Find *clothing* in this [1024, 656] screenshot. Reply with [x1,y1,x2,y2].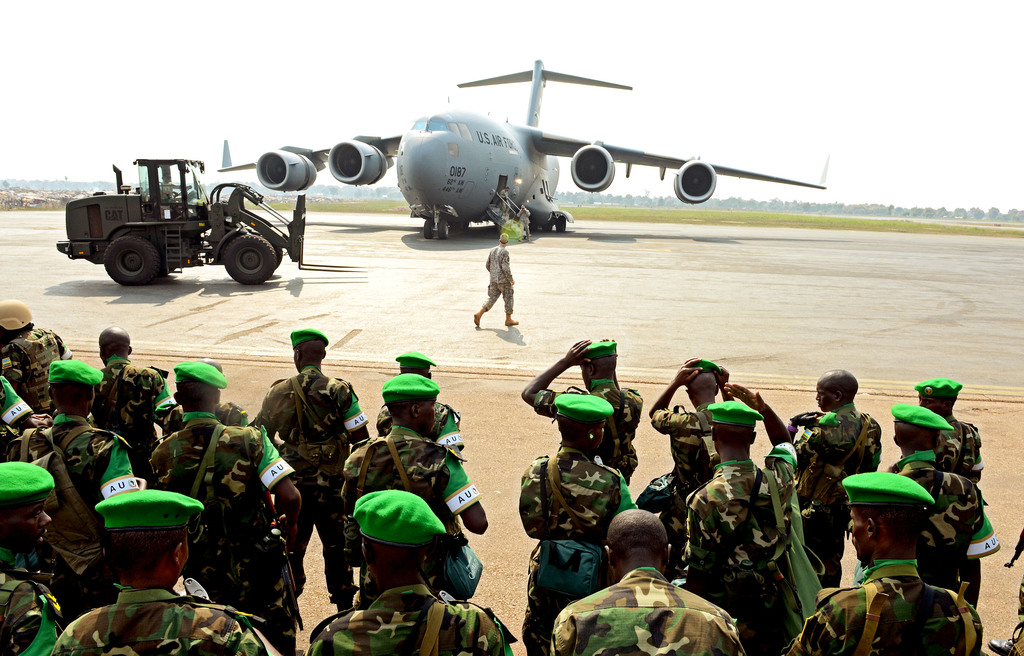
[0,565,61,655].
